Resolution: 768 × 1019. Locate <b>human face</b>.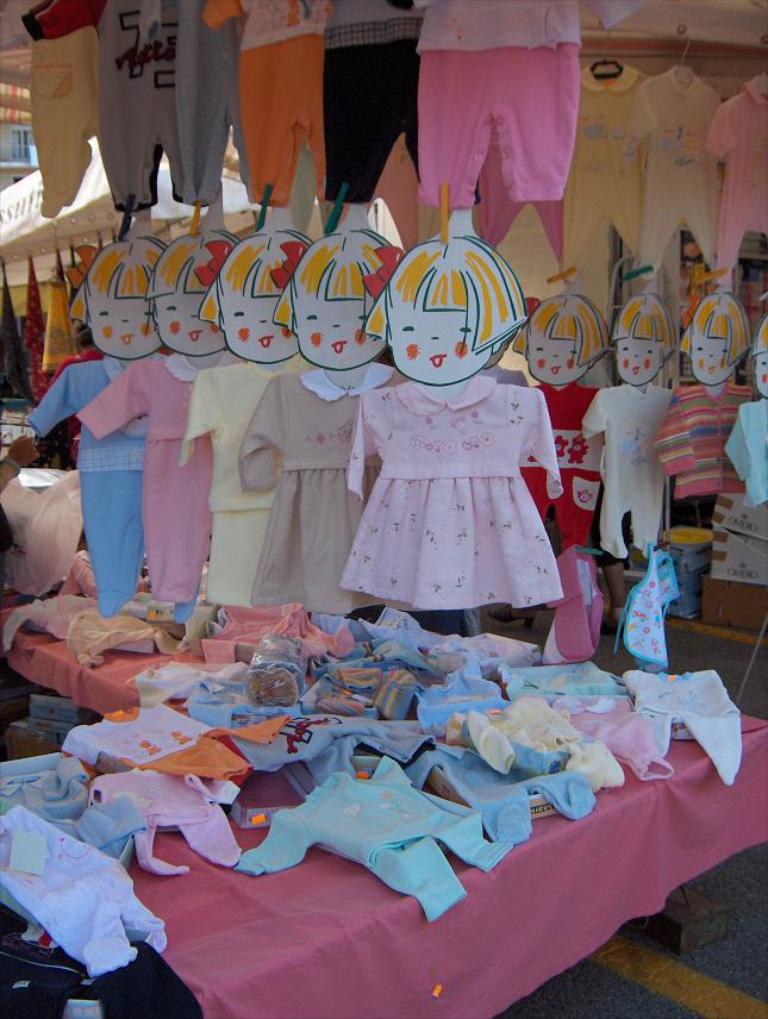
Rect(529, 333, 589, 385).
